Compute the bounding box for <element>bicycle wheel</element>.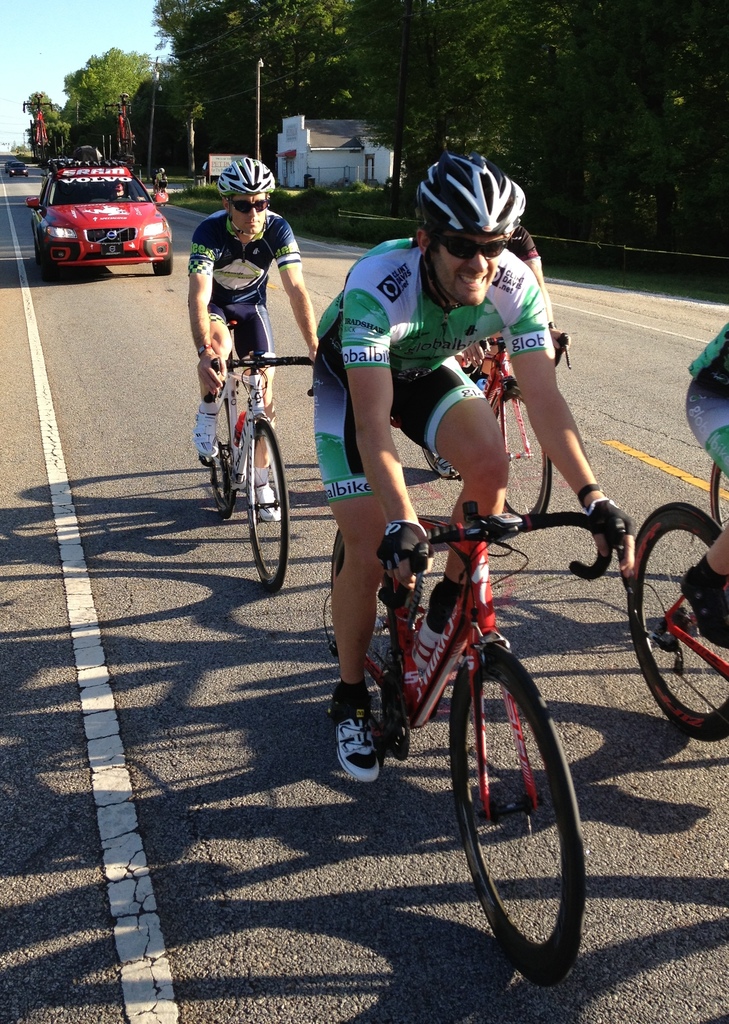
<bbox>204, 387, 235, 513</bbox>.
